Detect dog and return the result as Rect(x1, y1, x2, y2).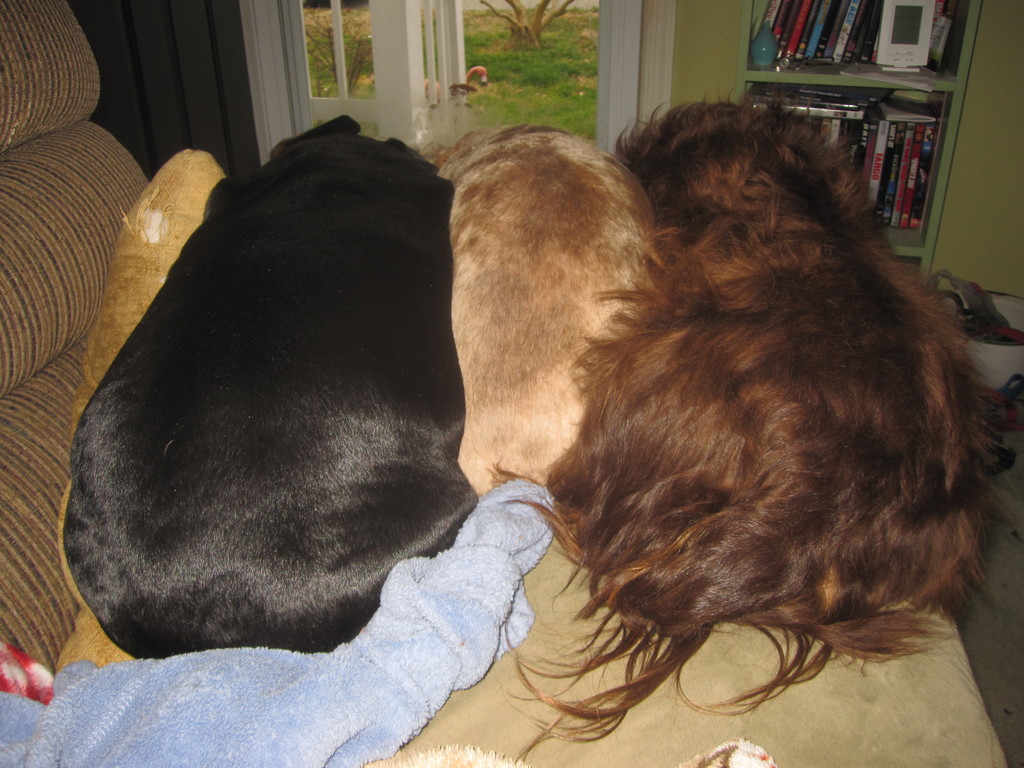
Rect(61, 110, 472, 658).
